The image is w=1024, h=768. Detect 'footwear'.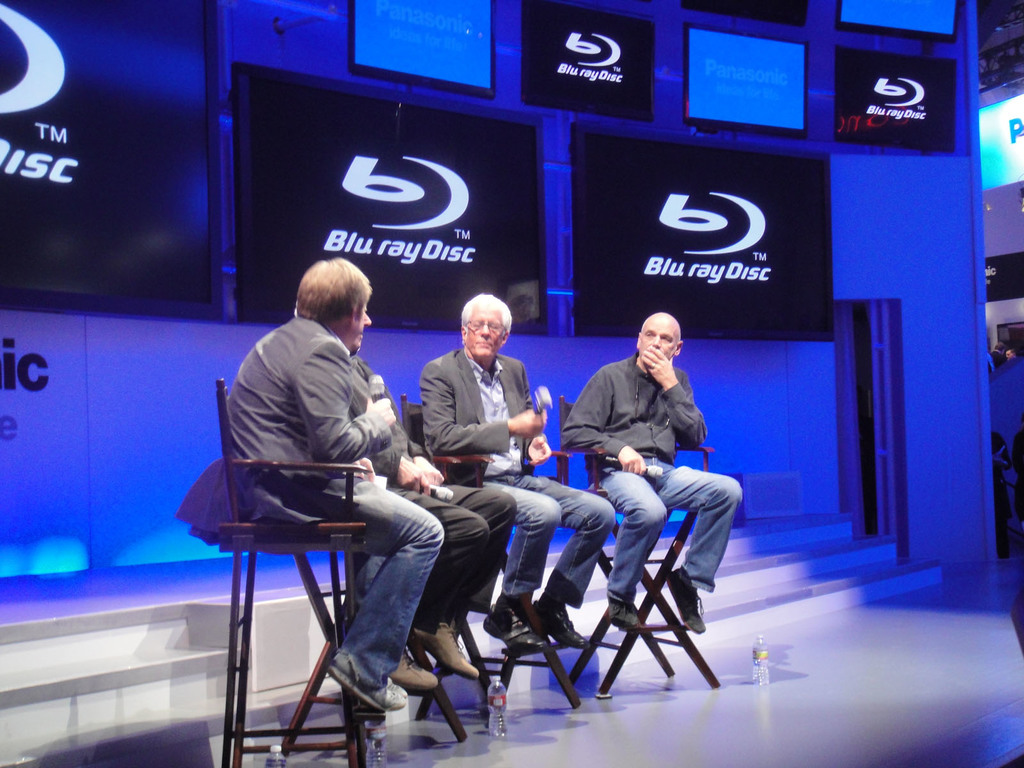
Detection: crop(612, 593, 639, 632).
